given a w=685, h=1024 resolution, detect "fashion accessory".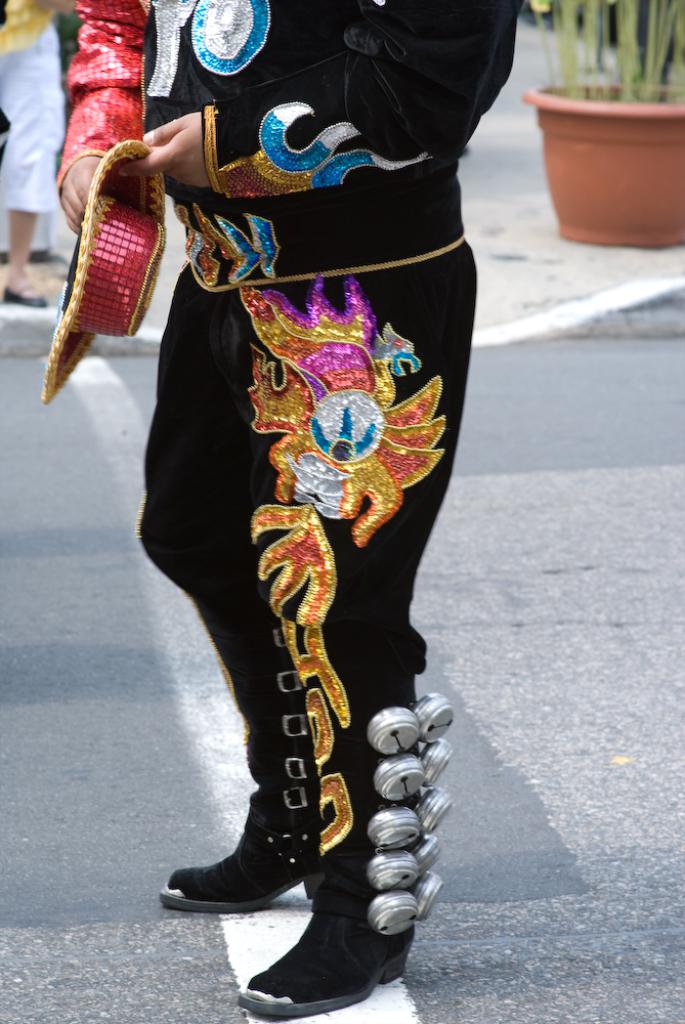
BBox(240, 912, 419, 1019).
